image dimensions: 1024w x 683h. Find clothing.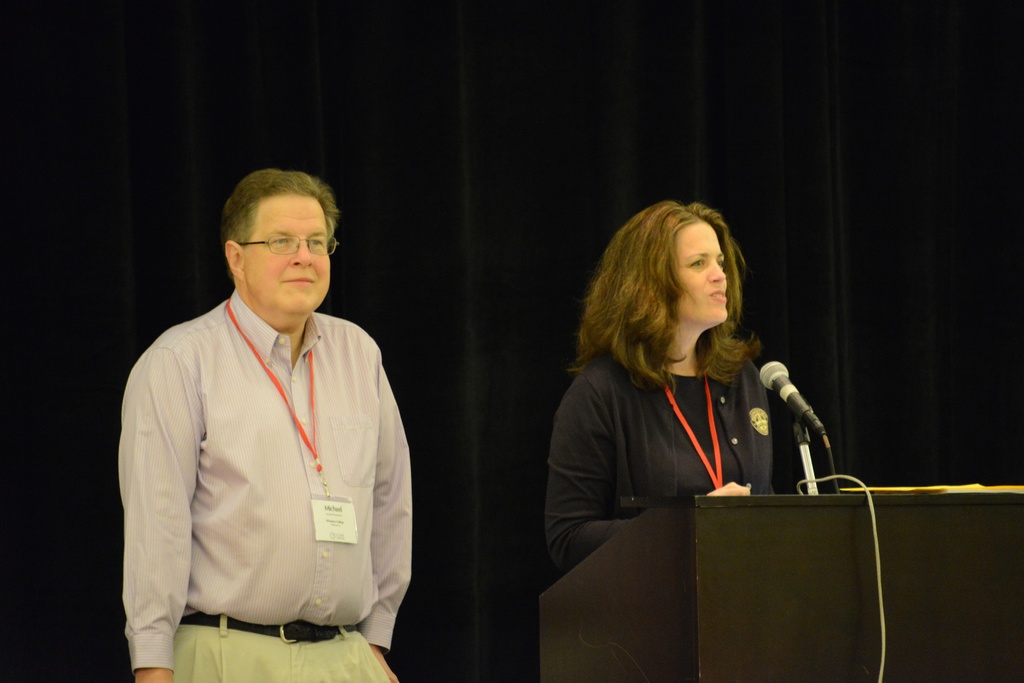
box(118, 254, 416, 661).
